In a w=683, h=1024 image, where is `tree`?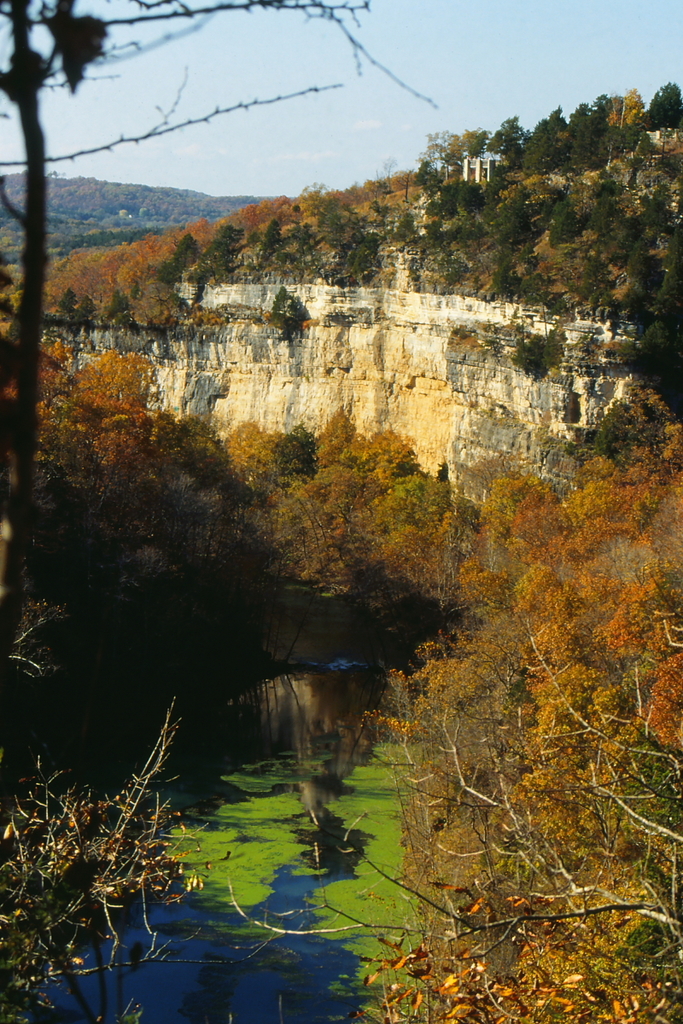
BBox(81, 116, 663, 344).
